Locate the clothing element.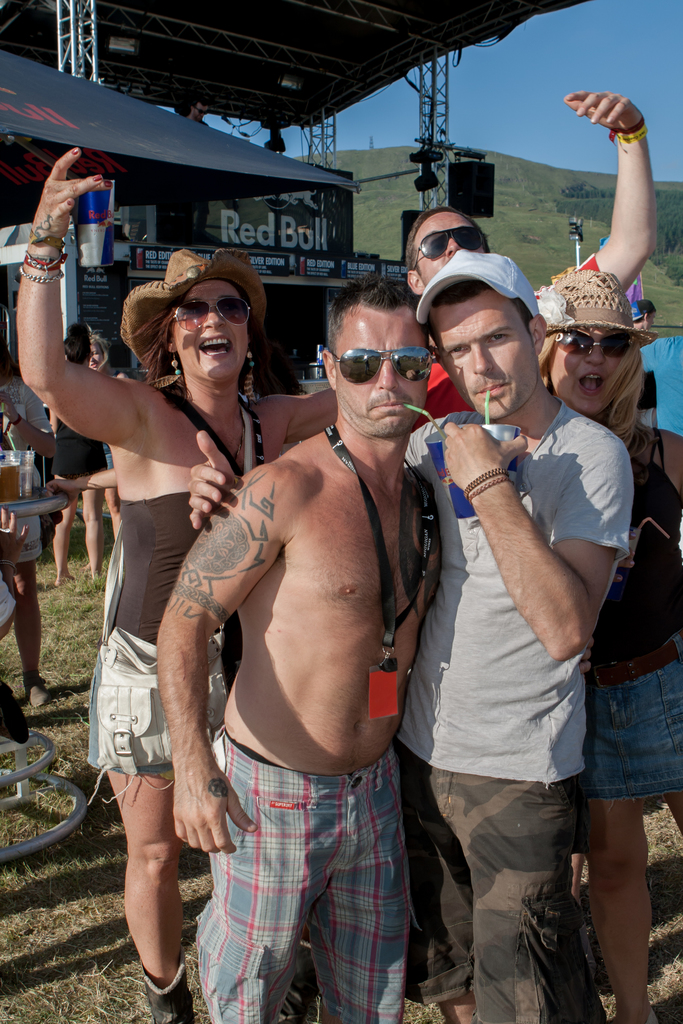
Element bbox: rect(416, 252, 545, 328).
